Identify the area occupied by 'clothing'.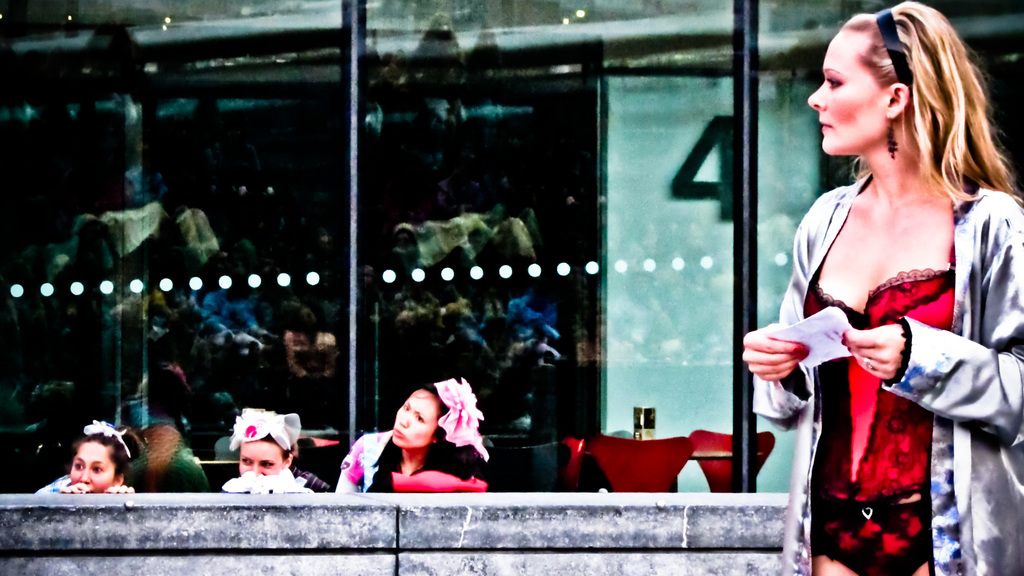
Area: l=32, t=474, r=74, b=491.
